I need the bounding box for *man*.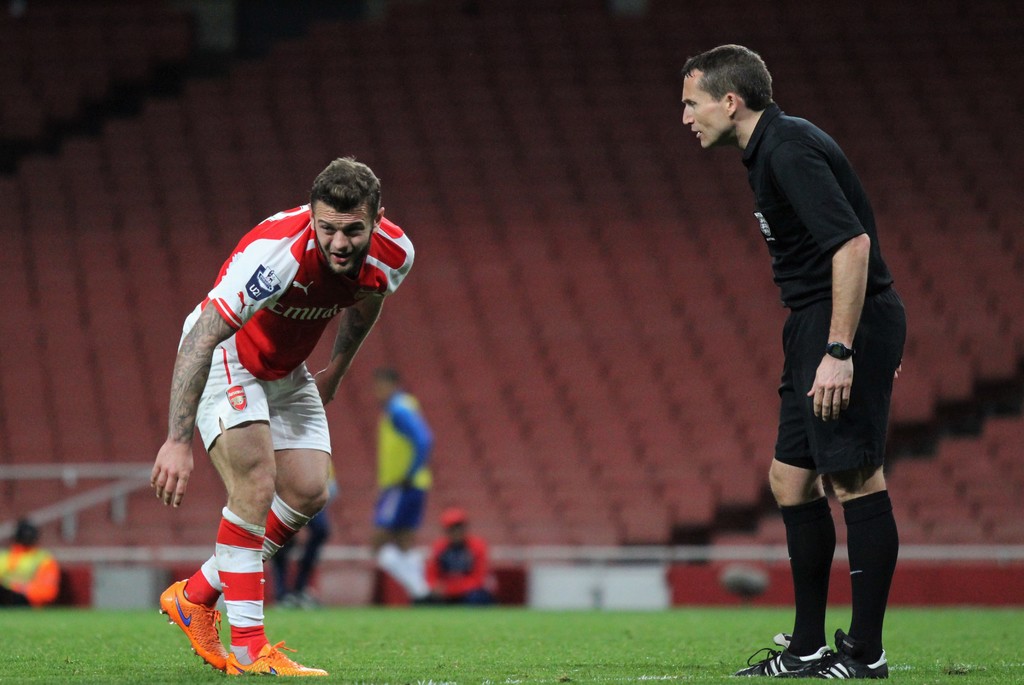
Here it is: l=368, t=369, r=437, b=600.
